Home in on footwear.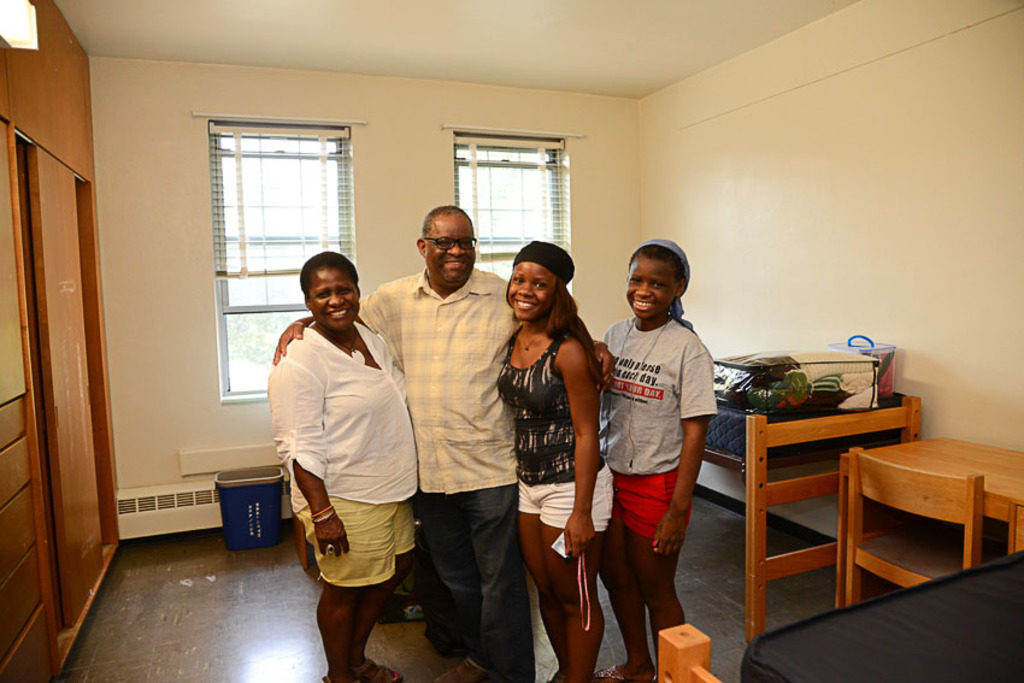
Homed in at [x1=432, y1=655, x2=493, y2=682].
